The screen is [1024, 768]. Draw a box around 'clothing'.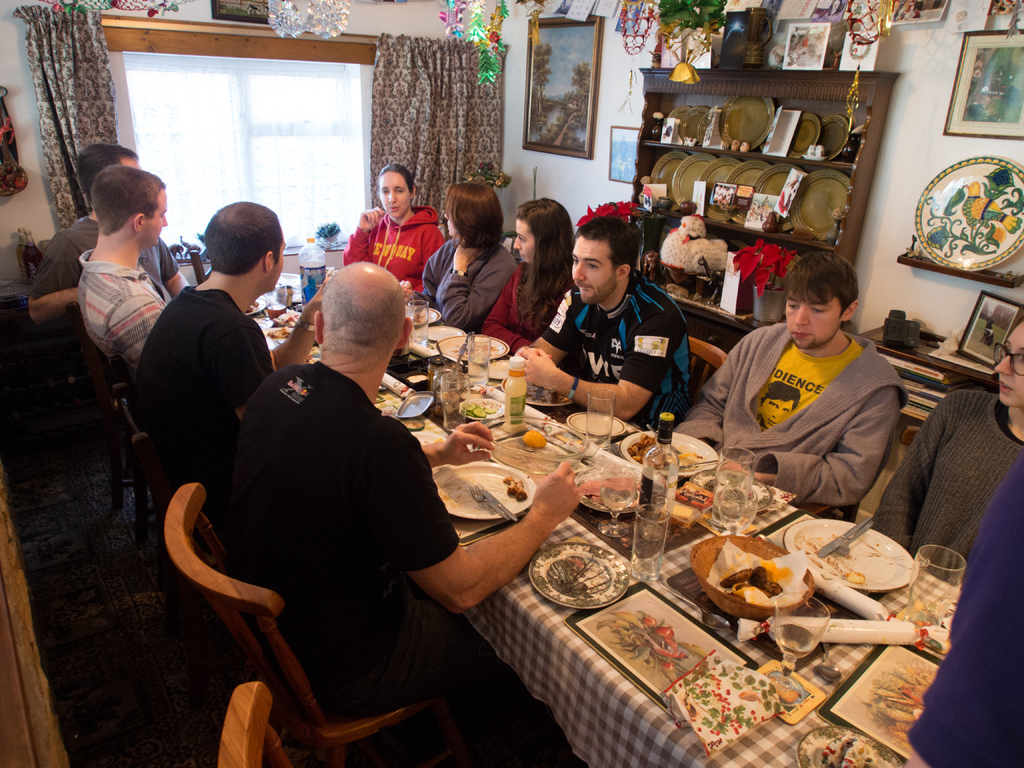
bbox(32, 214, 183, 301).
